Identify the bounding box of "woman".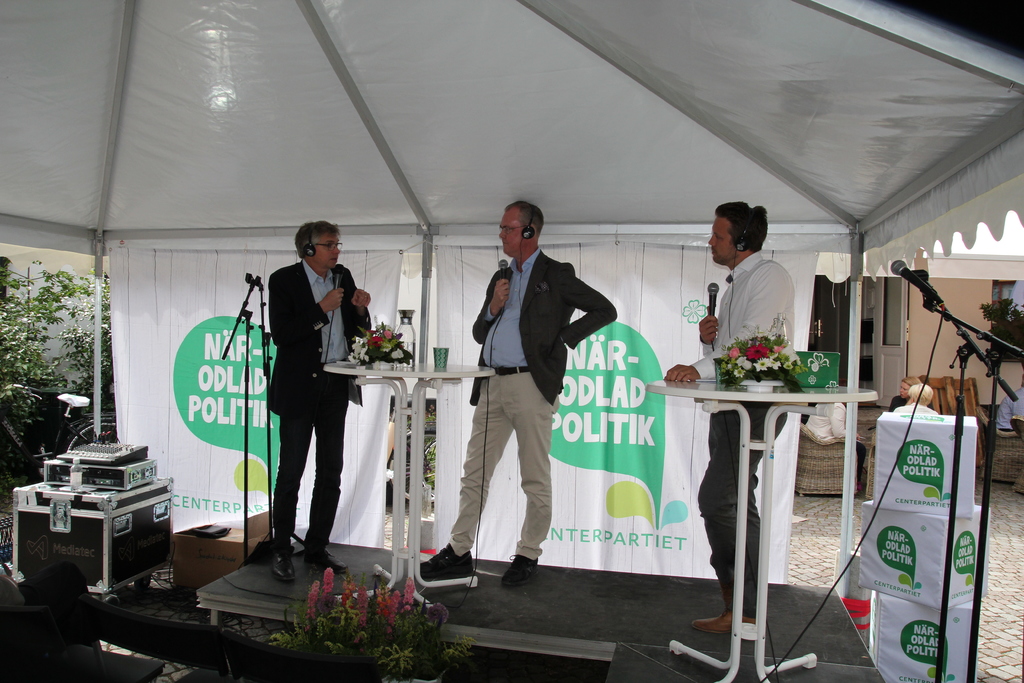
{"left": 887, "top": 374, "right": 934, "bottom": 411}.
